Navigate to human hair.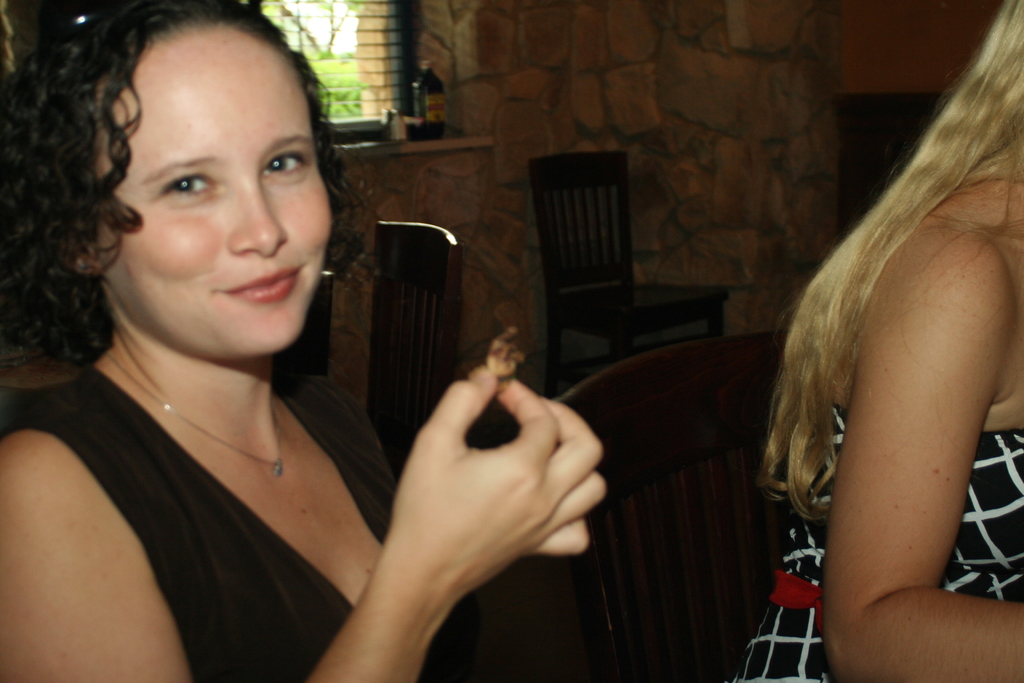
Navigation target: <bbox>34, 0, 347, 357</bbox>.
